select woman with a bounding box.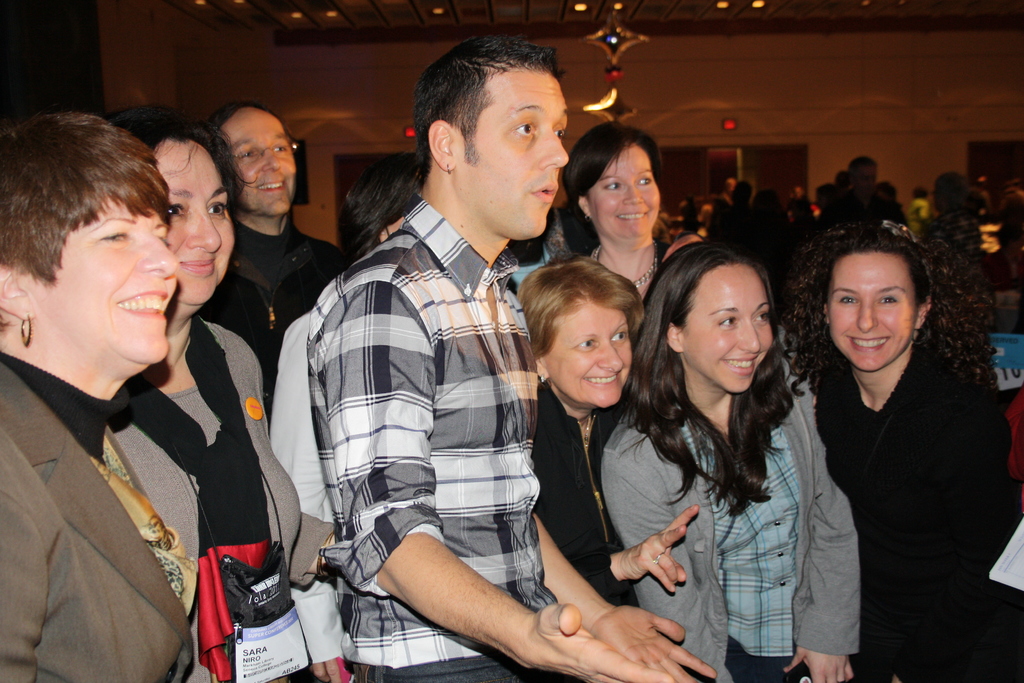
<bbox>560, 118, 684, 302</bbox>.
